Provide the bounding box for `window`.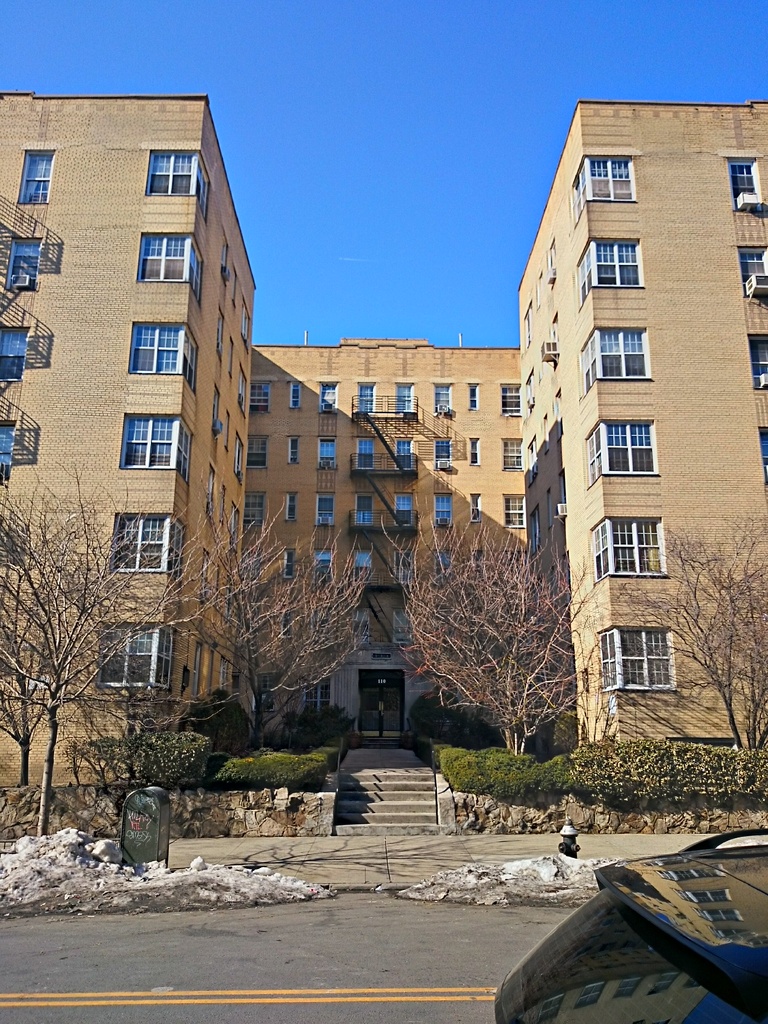
[506, 492, 529, 529].
